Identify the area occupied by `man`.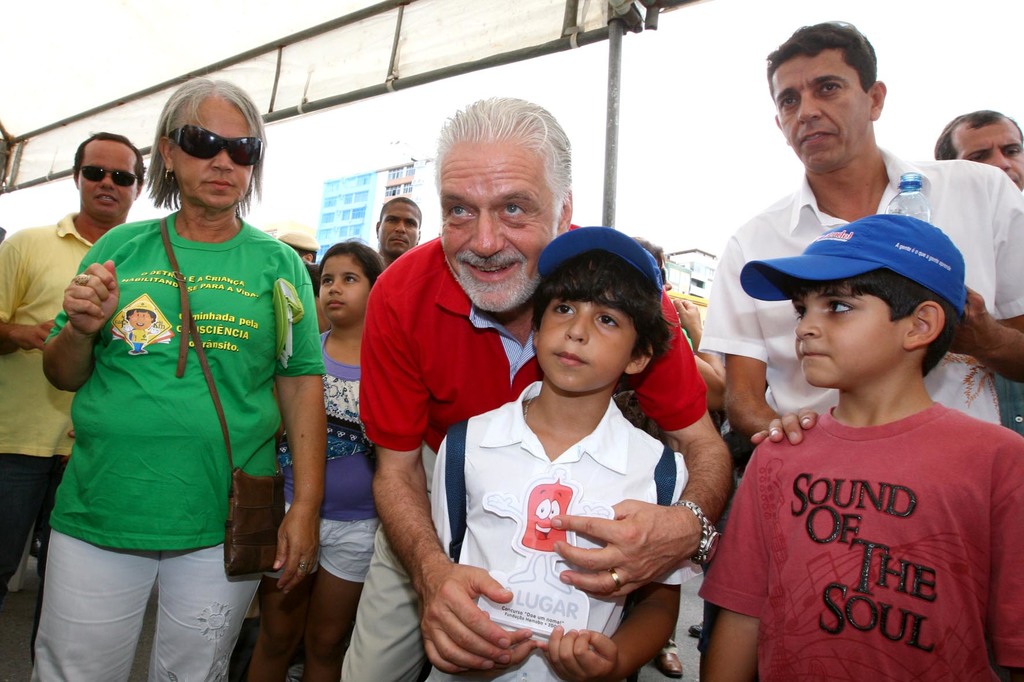
Area: box(933, 106, 1023, 435).
